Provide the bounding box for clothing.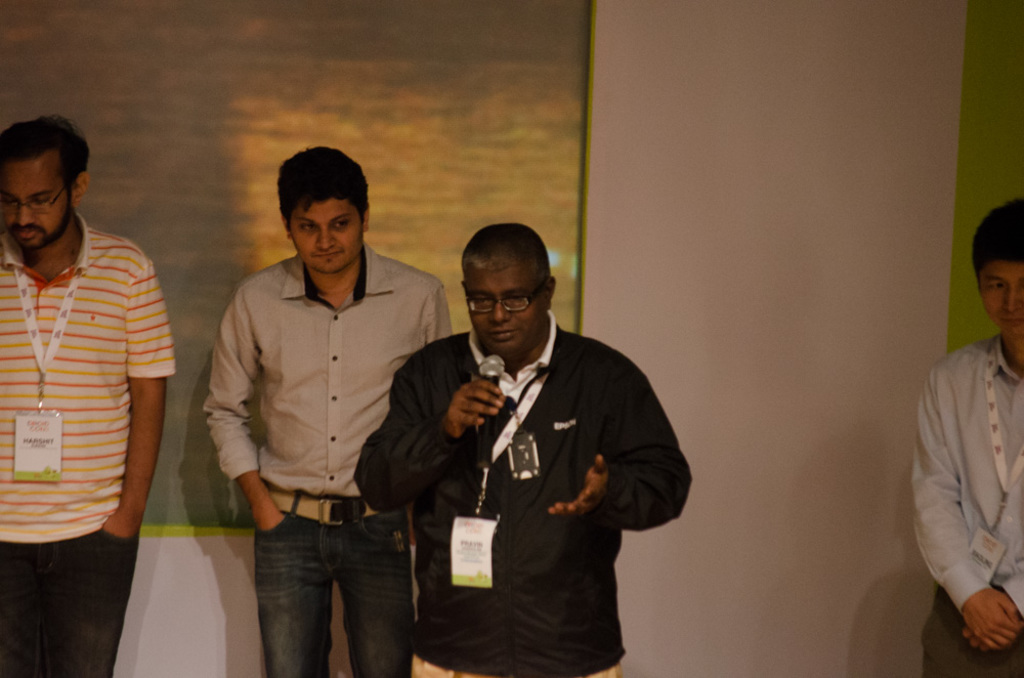
[left=0, top=206, right=177, bottom=677].
